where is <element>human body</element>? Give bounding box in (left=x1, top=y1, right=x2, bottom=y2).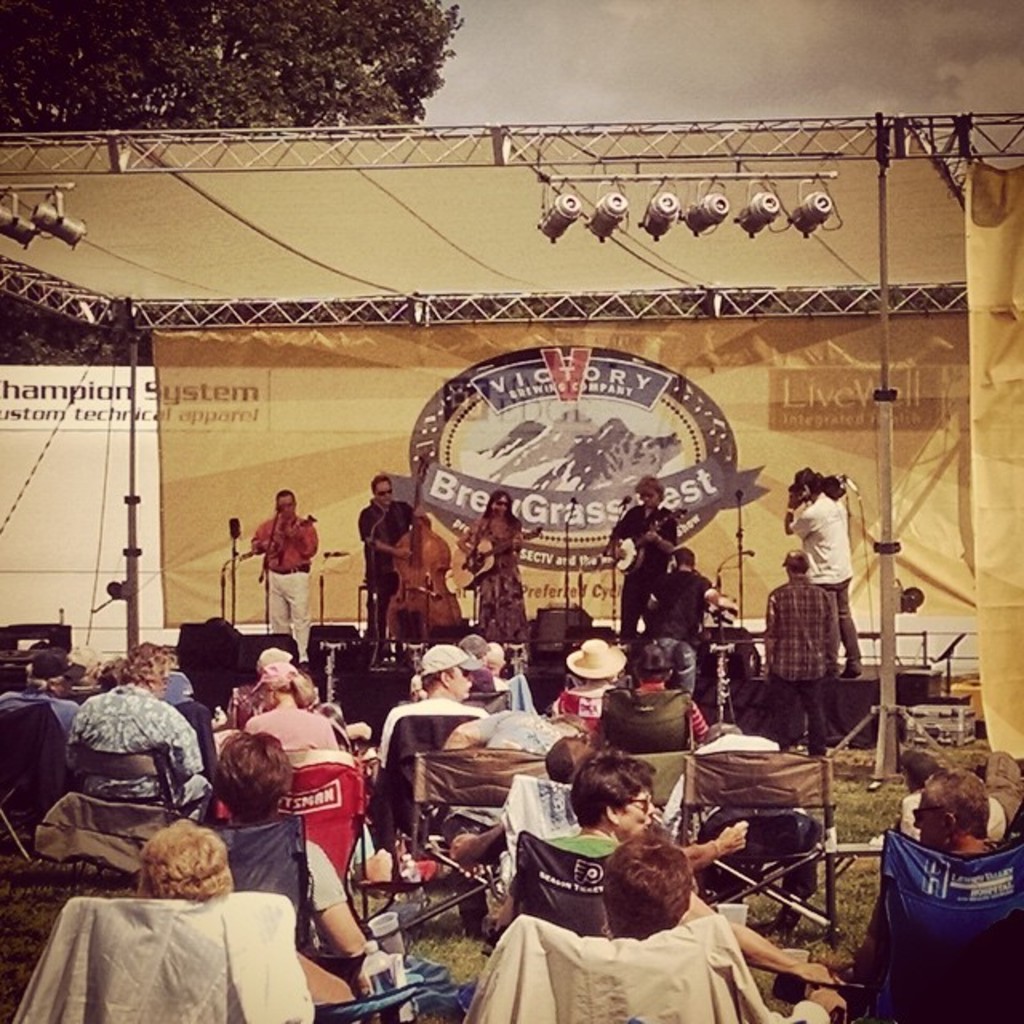
(left=555, top=629, right=630, bottom=715).
